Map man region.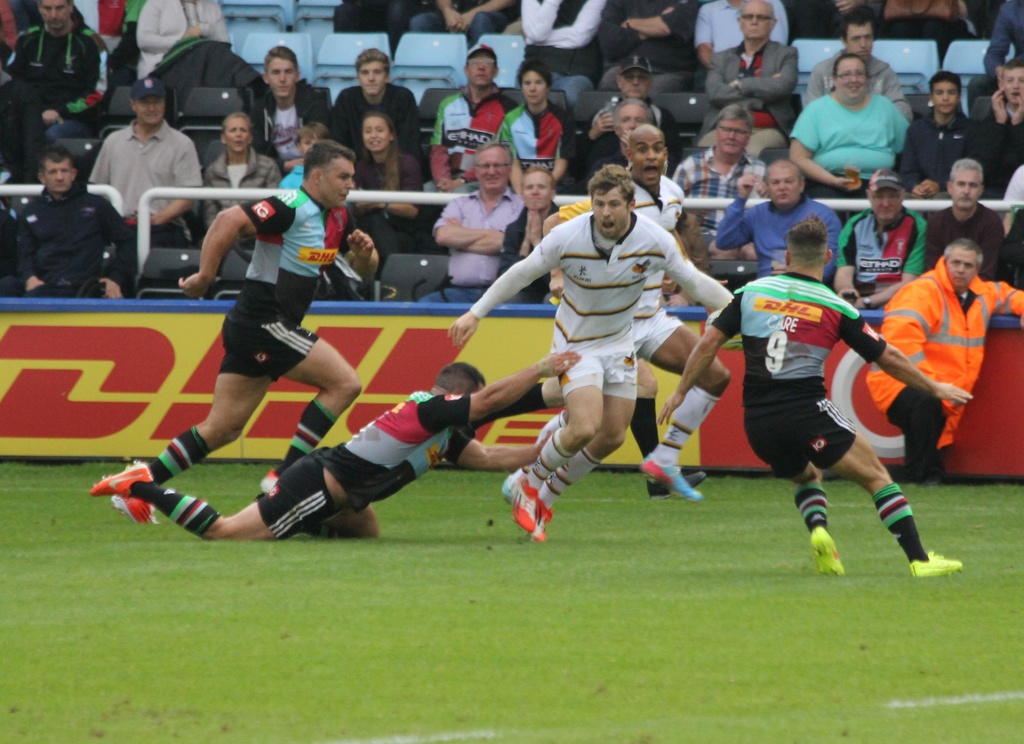
Mapped to (x1=451, y1=163, x2=733, y2=542).
